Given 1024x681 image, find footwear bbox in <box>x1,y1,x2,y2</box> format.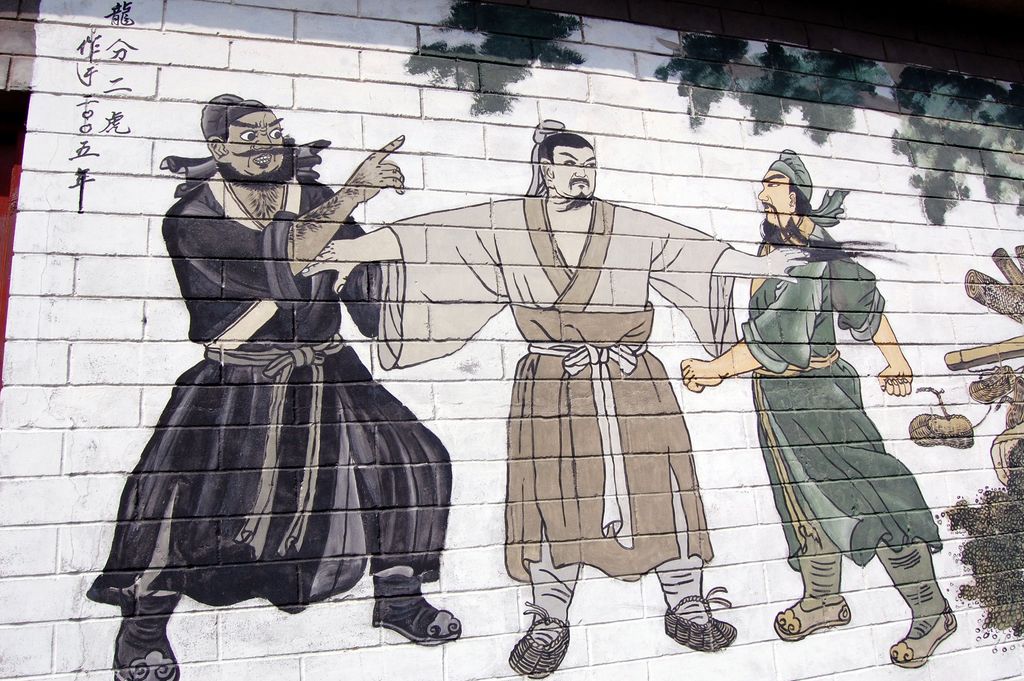
<box>365,573,465,642</box>.
